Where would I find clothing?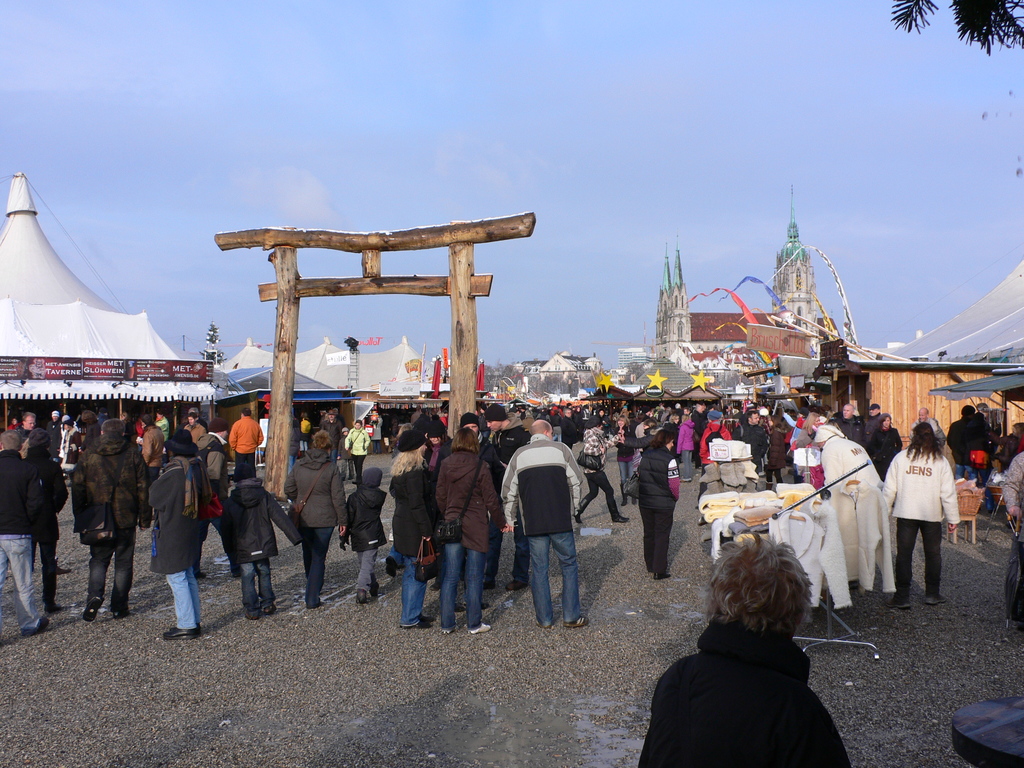
At BBox(158, 410, 178, 444).
